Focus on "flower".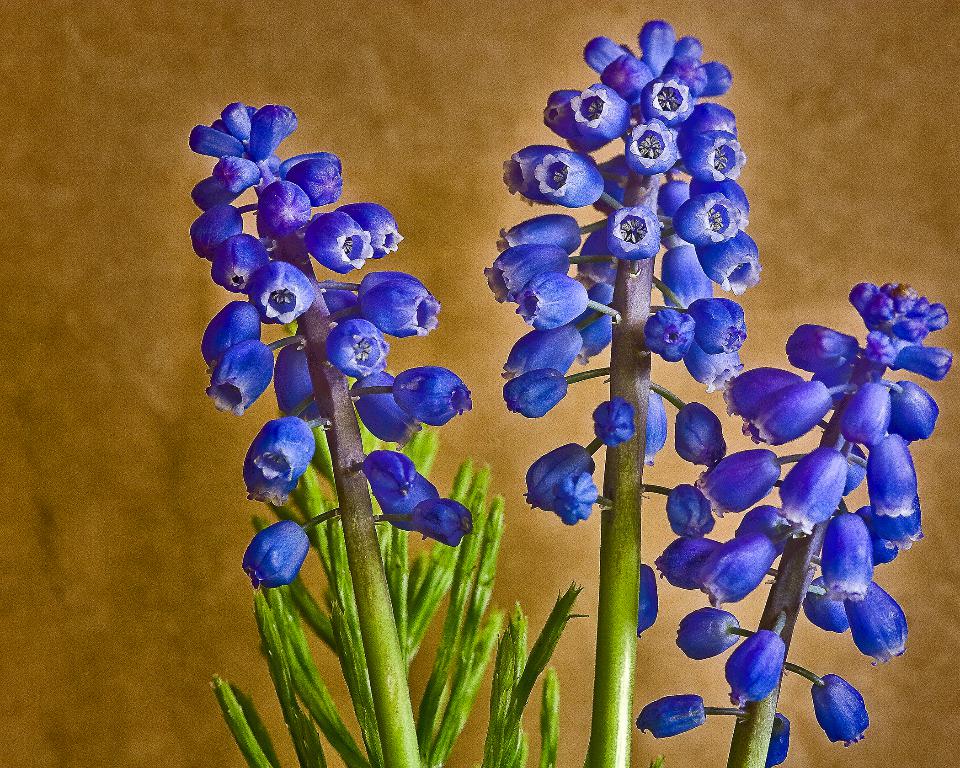
Focused at crop(485, 250, 571, 301).
